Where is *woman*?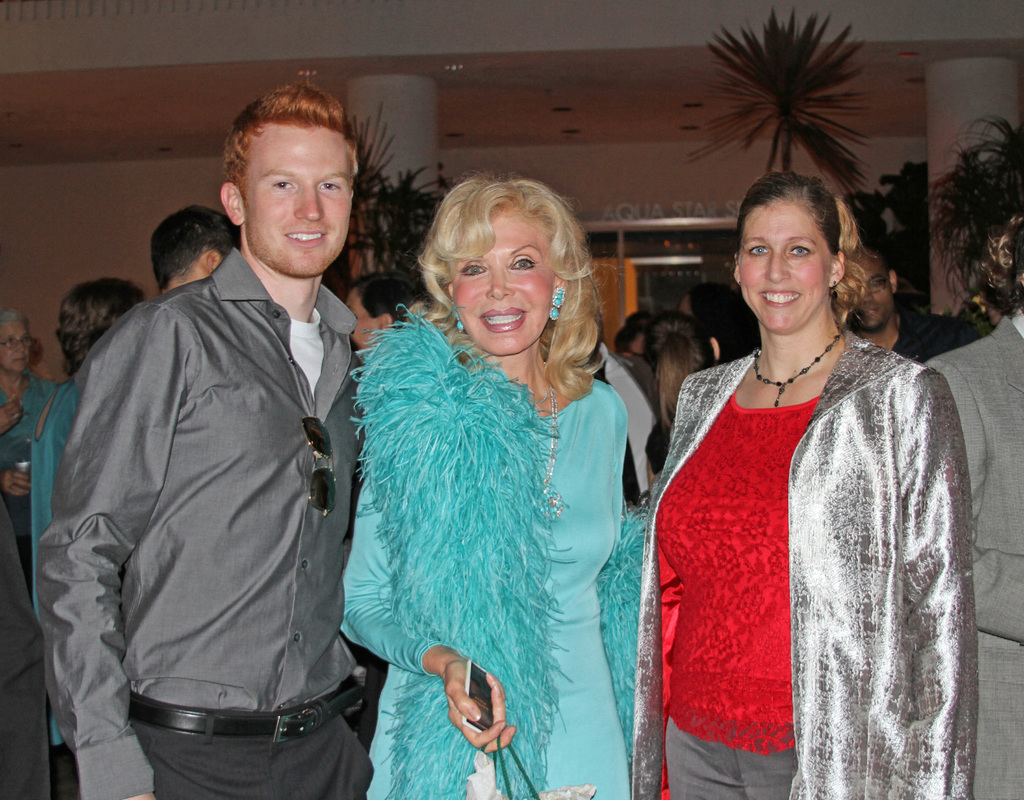
box(340, 169, 656, 799).
